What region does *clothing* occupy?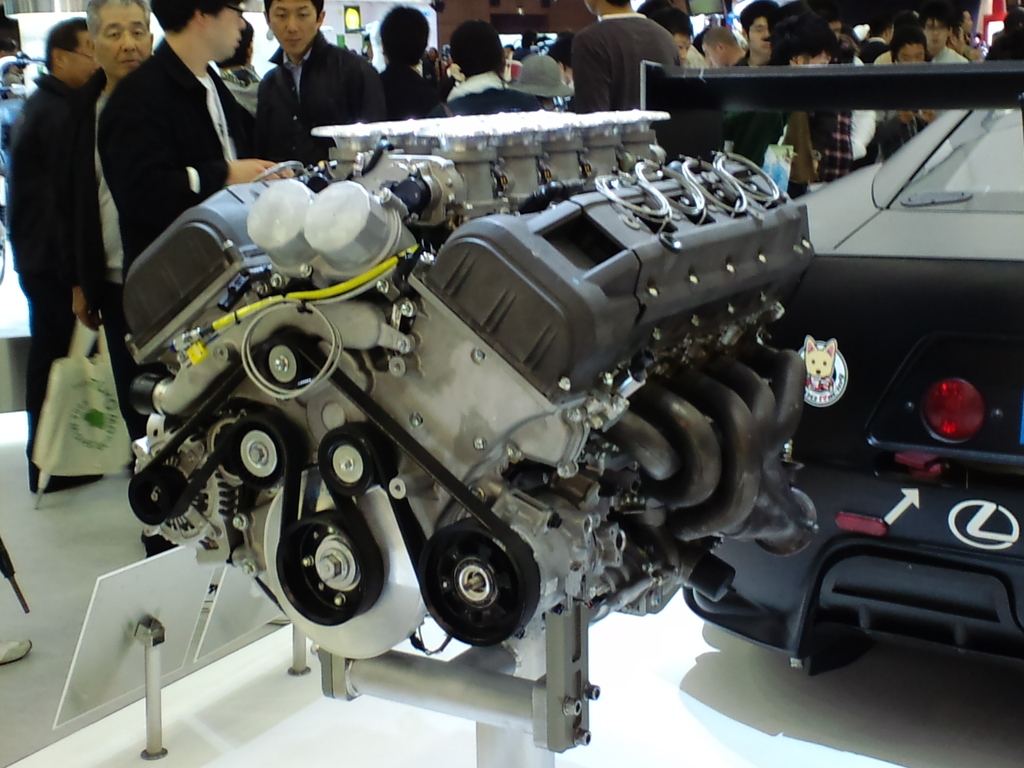
x1=578, y1=12, x2=671, y2=116.
